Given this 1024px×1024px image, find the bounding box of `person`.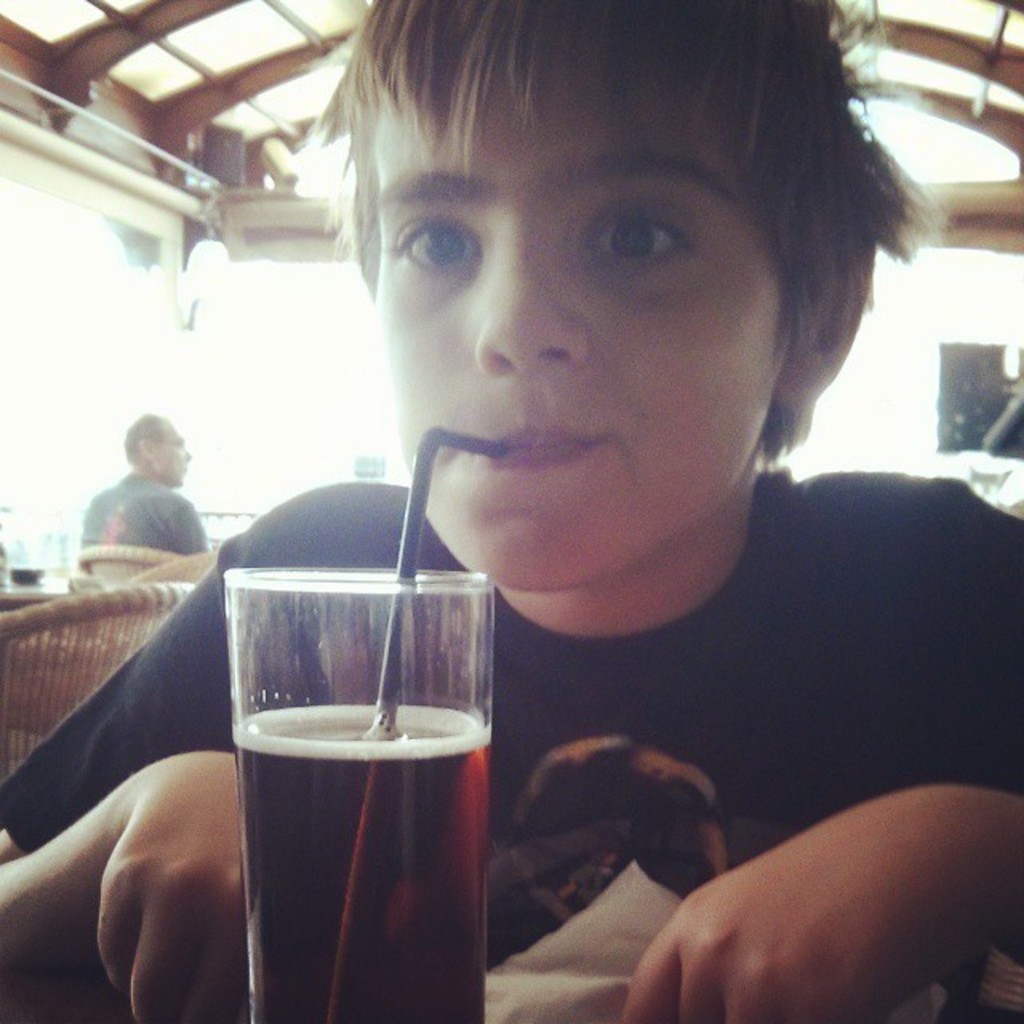
{"x1": 158, "y1": 14, "x2": 1013, "y2": 982}.
